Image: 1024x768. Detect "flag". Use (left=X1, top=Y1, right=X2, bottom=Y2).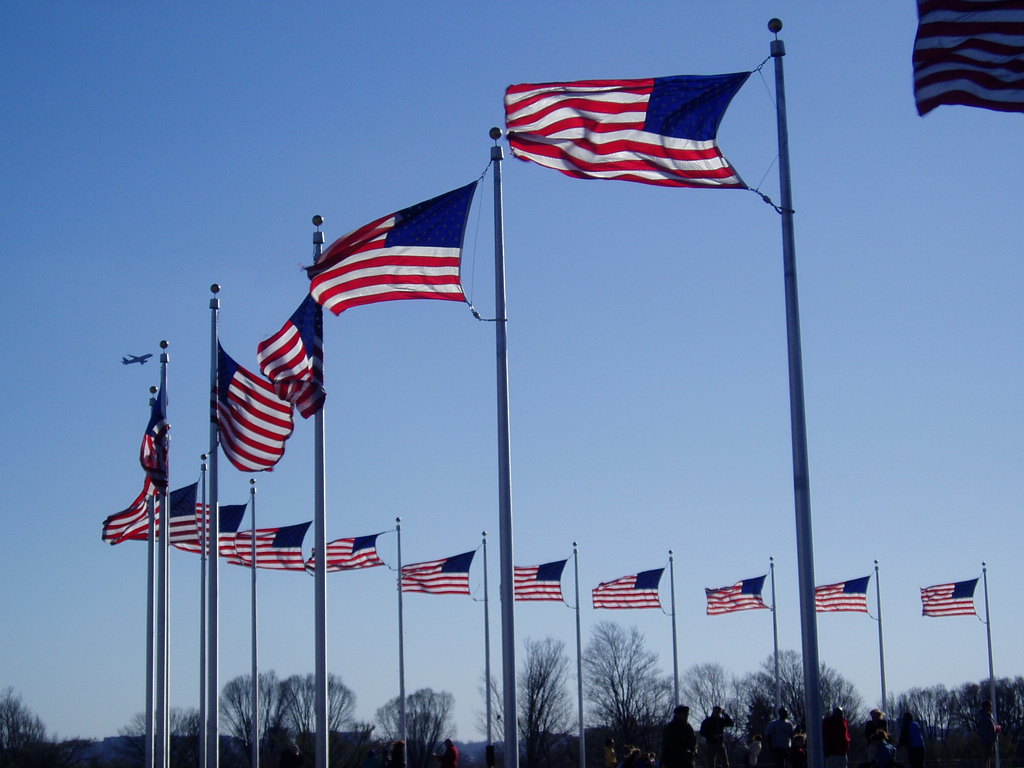
(left=308, top=529, right=393, bottom=570).
